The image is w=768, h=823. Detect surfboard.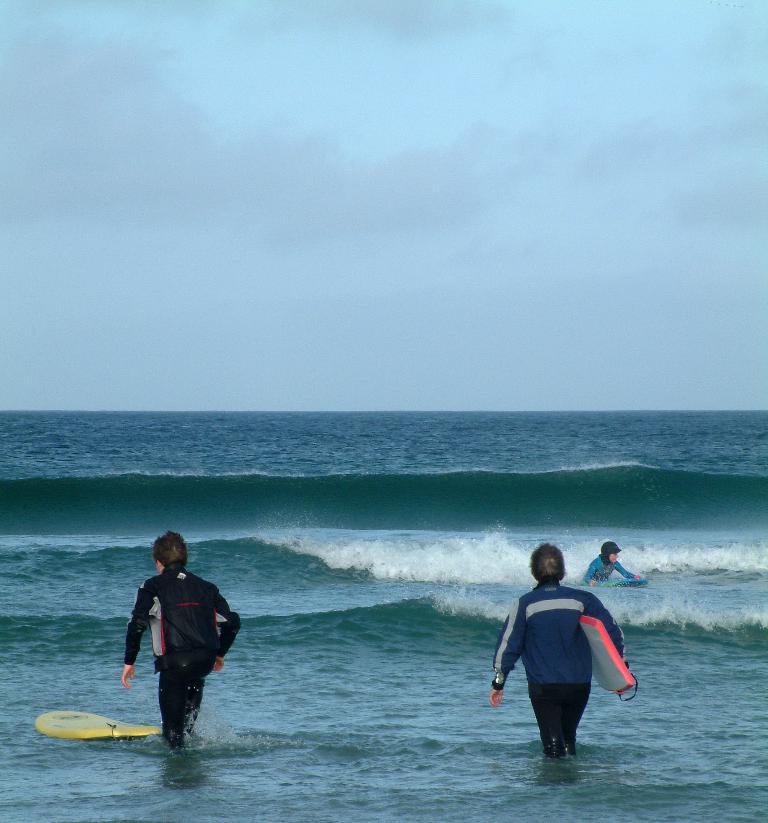
Detection: BBox(590, 571, 650, 593).
